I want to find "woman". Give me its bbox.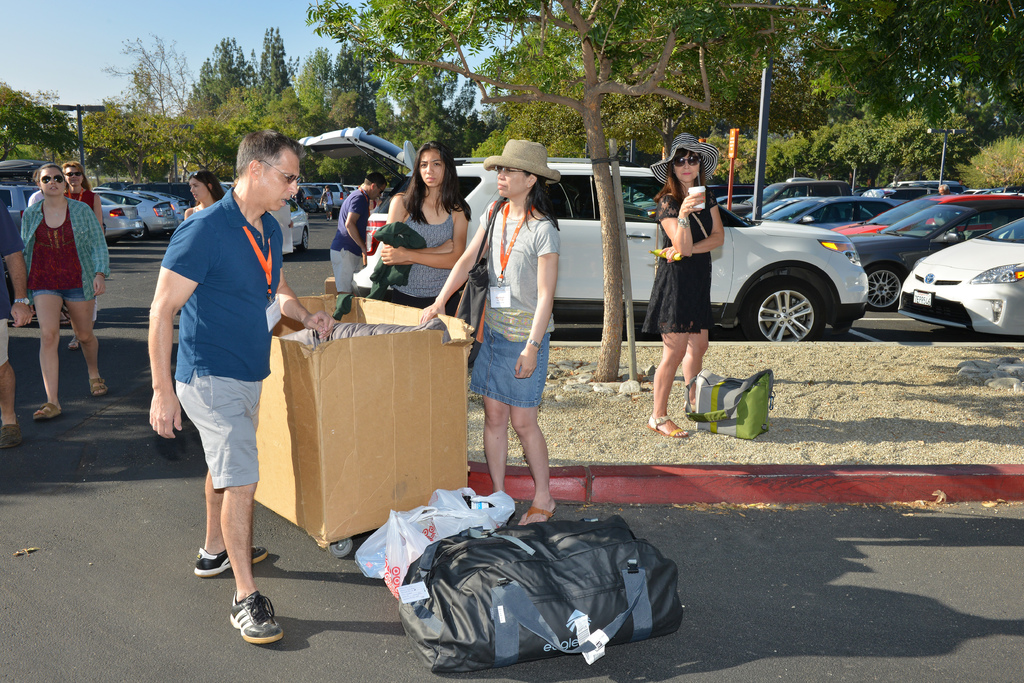
l=641, t=131, r=724, b=440.
